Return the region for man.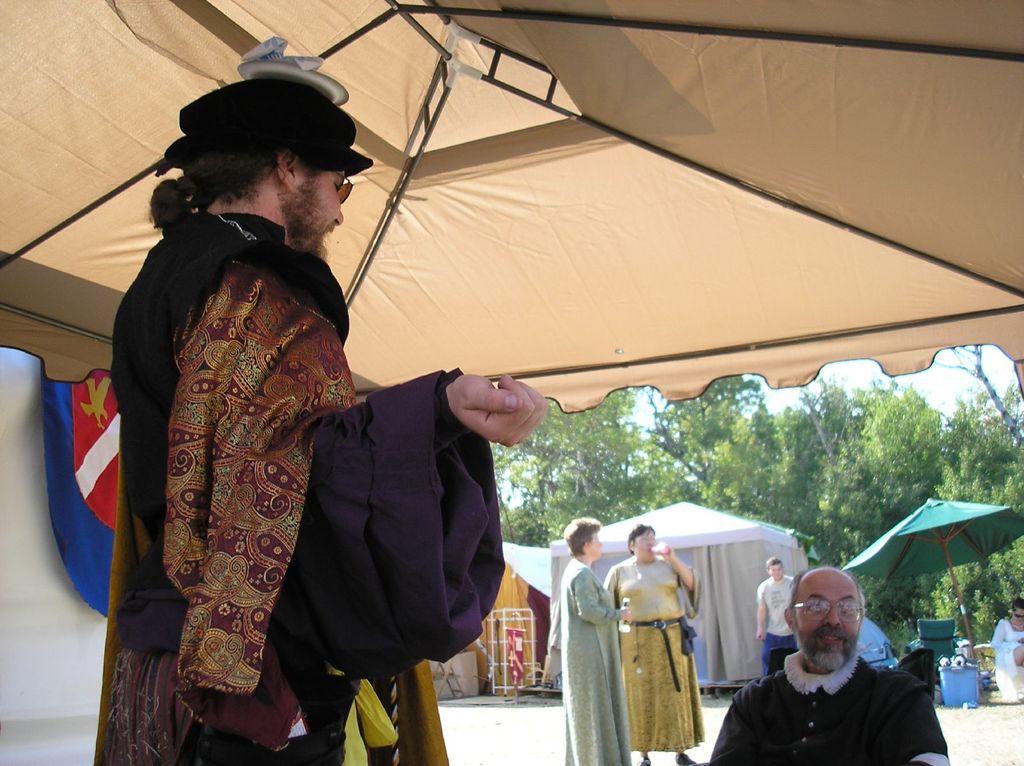
[756,556,800,676].
